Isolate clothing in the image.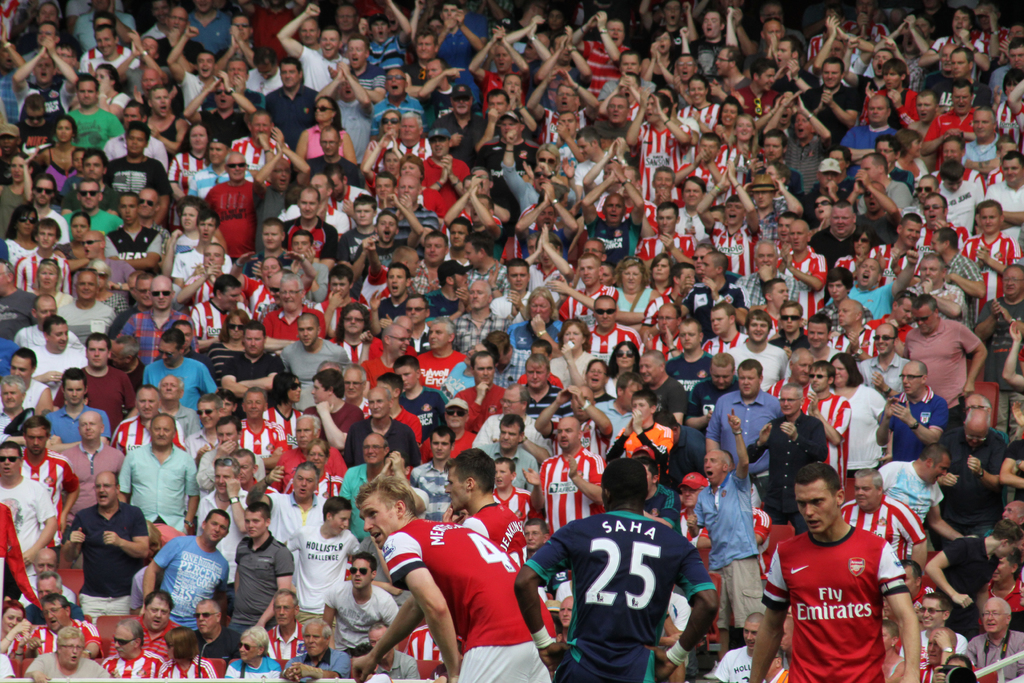
Isolated region: BBox(209, 336, 241, 386).
